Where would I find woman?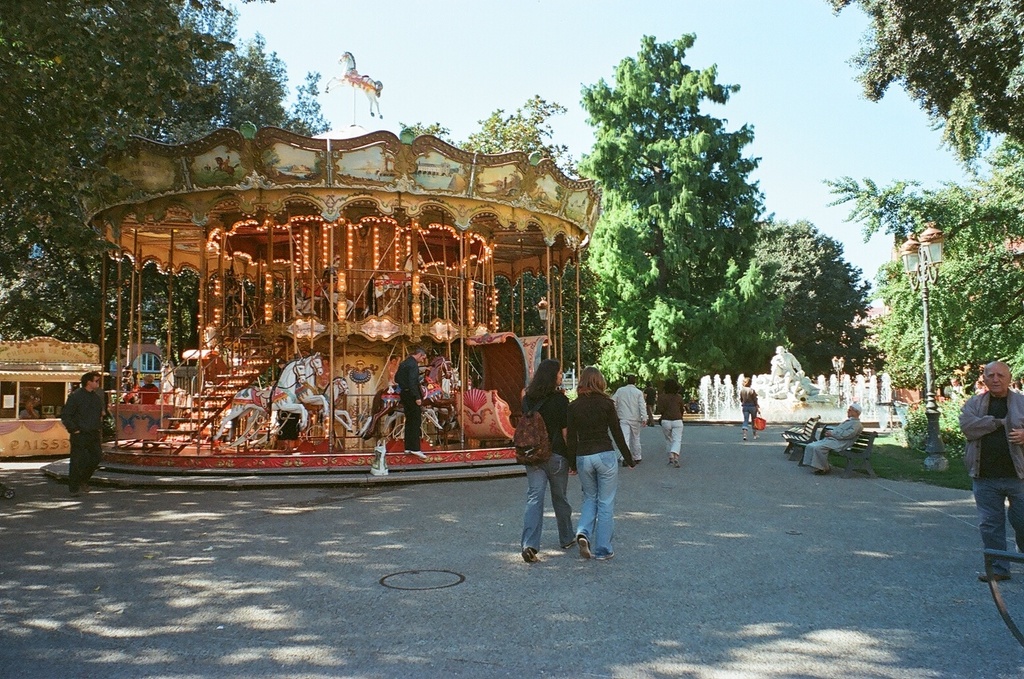
At box=[520, 357, 576, 563].
